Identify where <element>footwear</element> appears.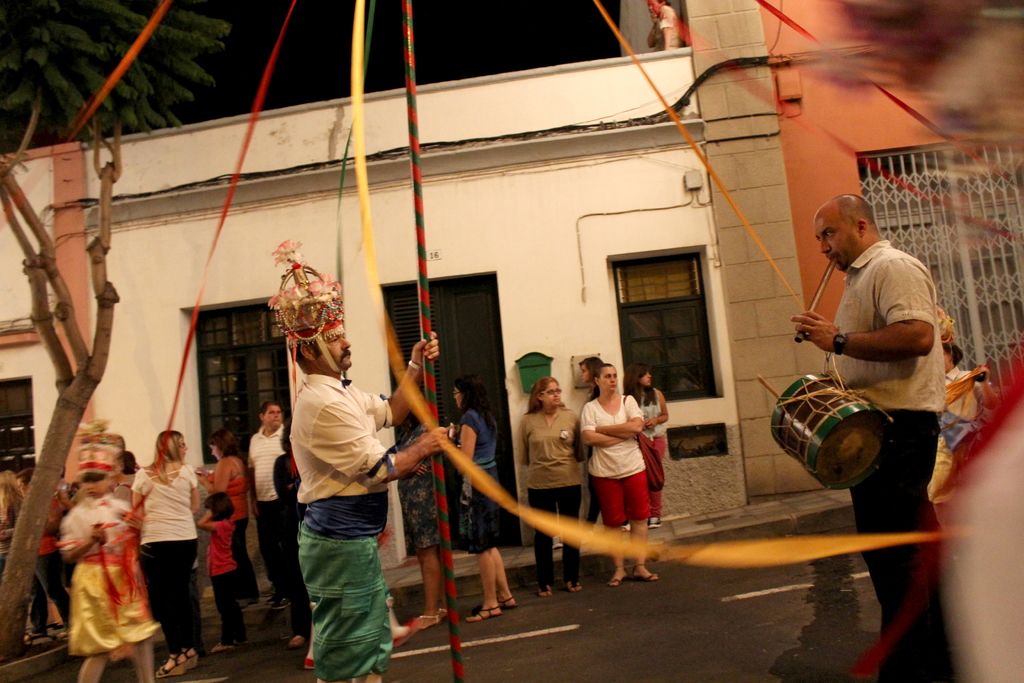
Appears at (503, 593, 519, 612).
